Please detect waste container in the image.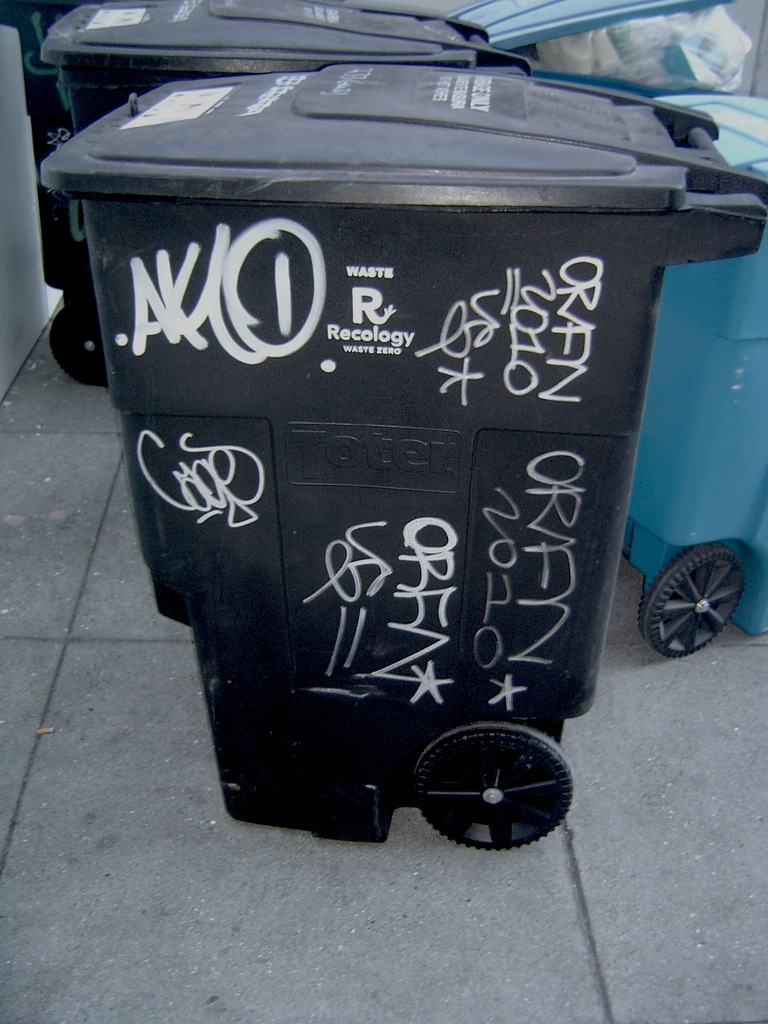
pyautogui.locateOnScreen(6, 0, 525, 369).
